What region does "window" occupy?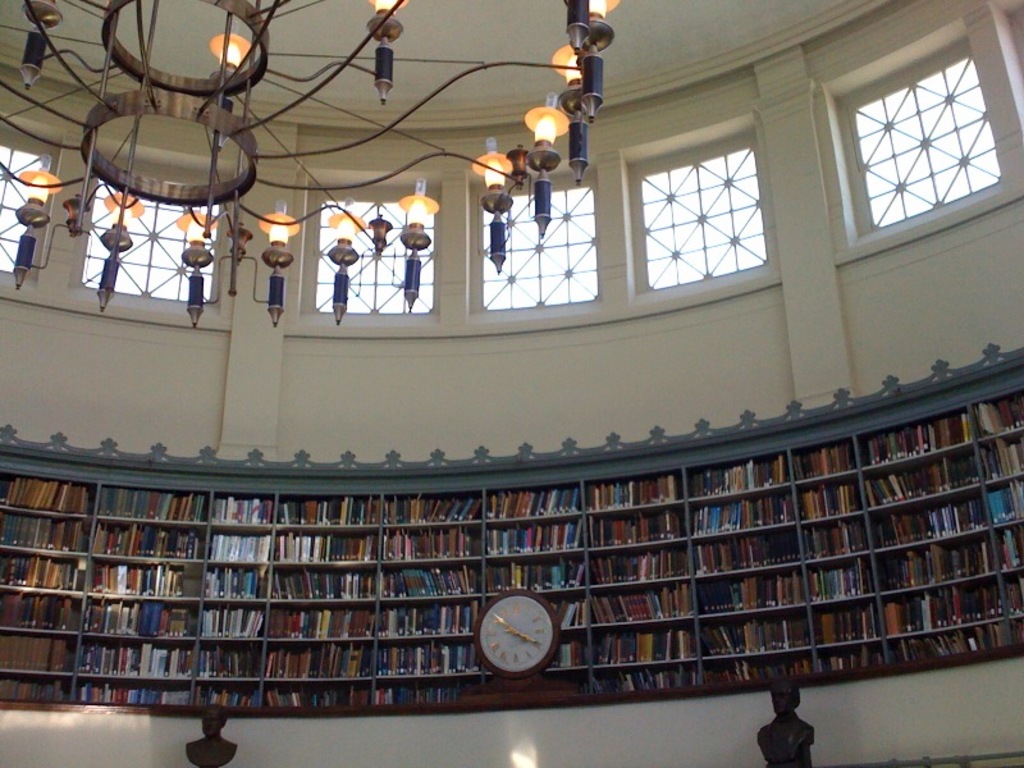
[0, 127, 76, 285].
